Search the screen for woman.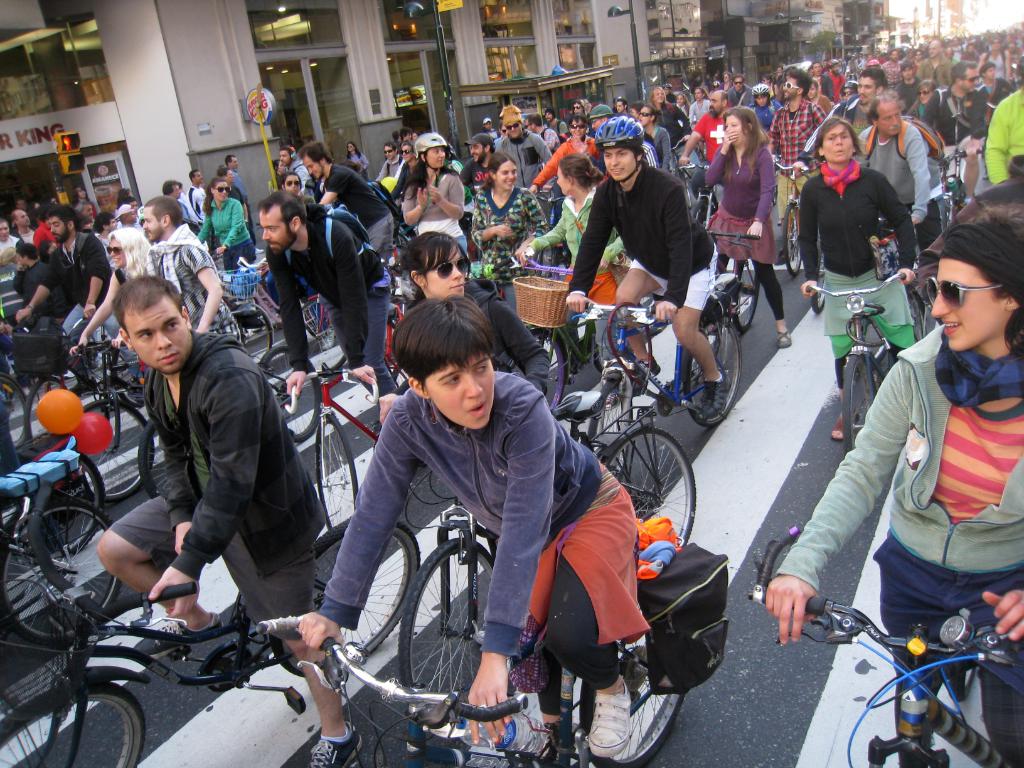
Found at left=912, top=79, right=936, bottom=117.
